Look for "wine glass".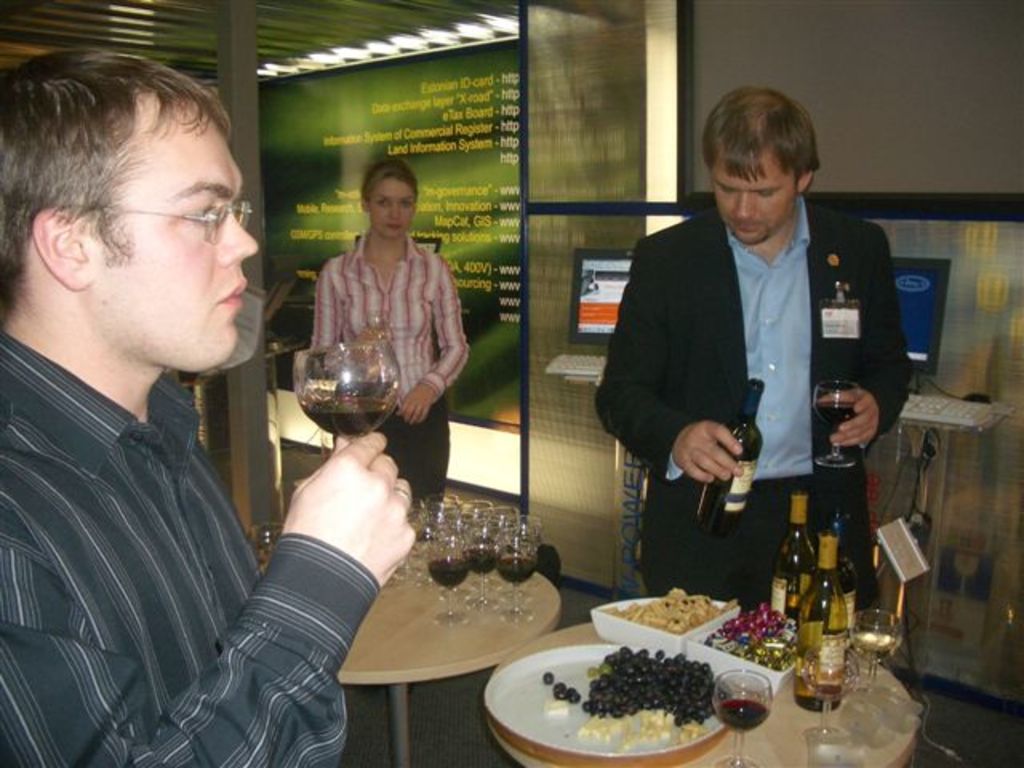
Found: (814,379,856,467).
